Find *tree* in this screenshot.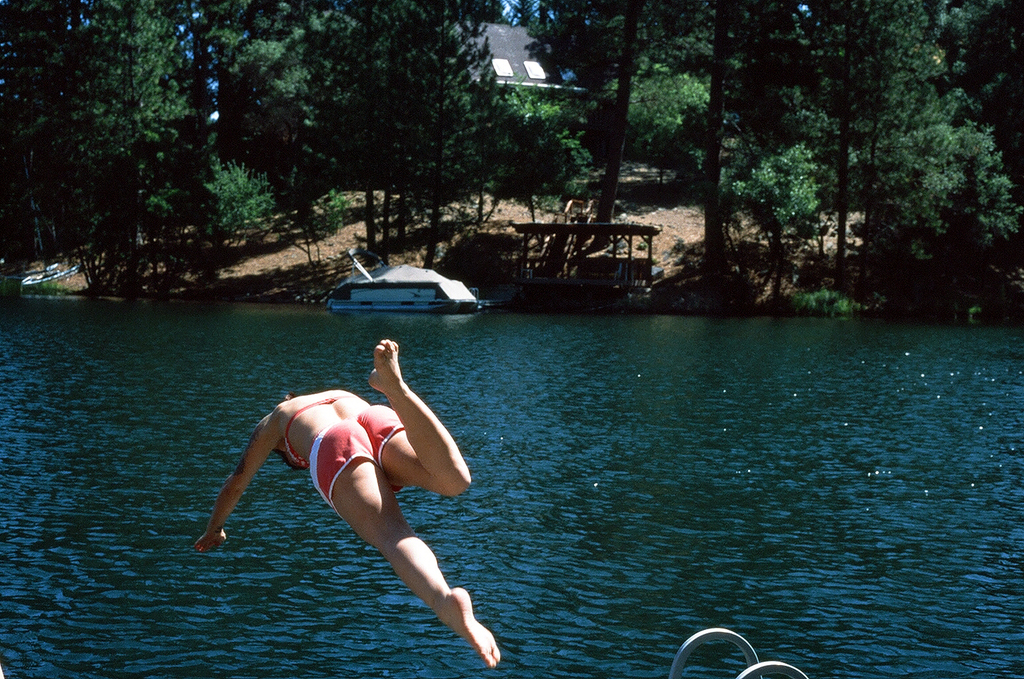
The bounding box for *tree* is l=848, t=113, r=1021, b=302.
